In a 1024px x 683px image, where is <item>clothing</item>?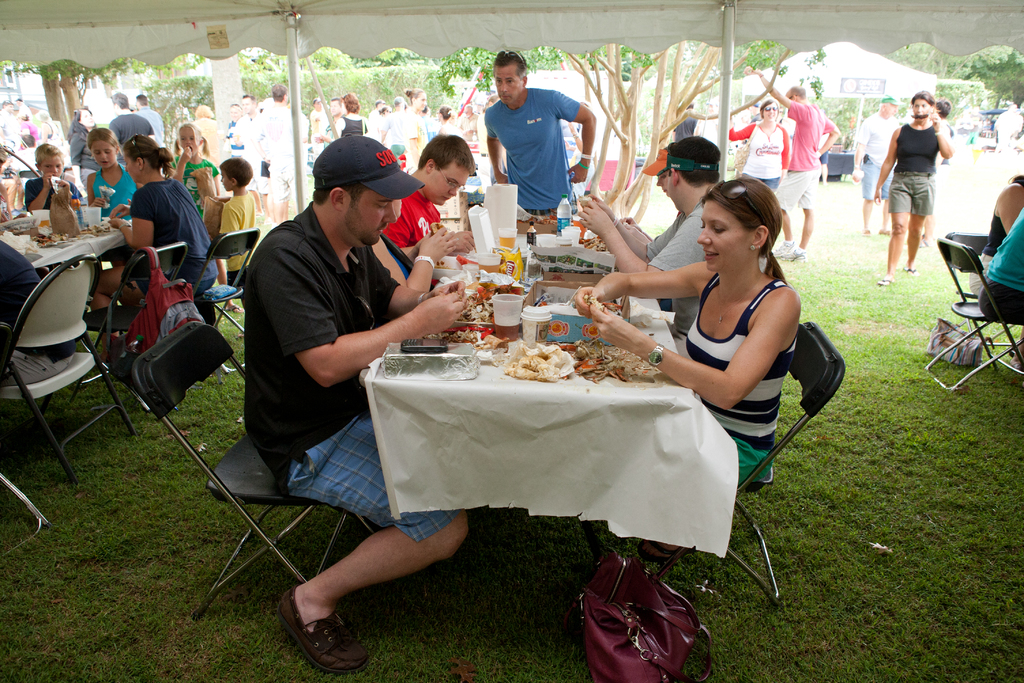
bbox=[891, 119, 941, 219].
